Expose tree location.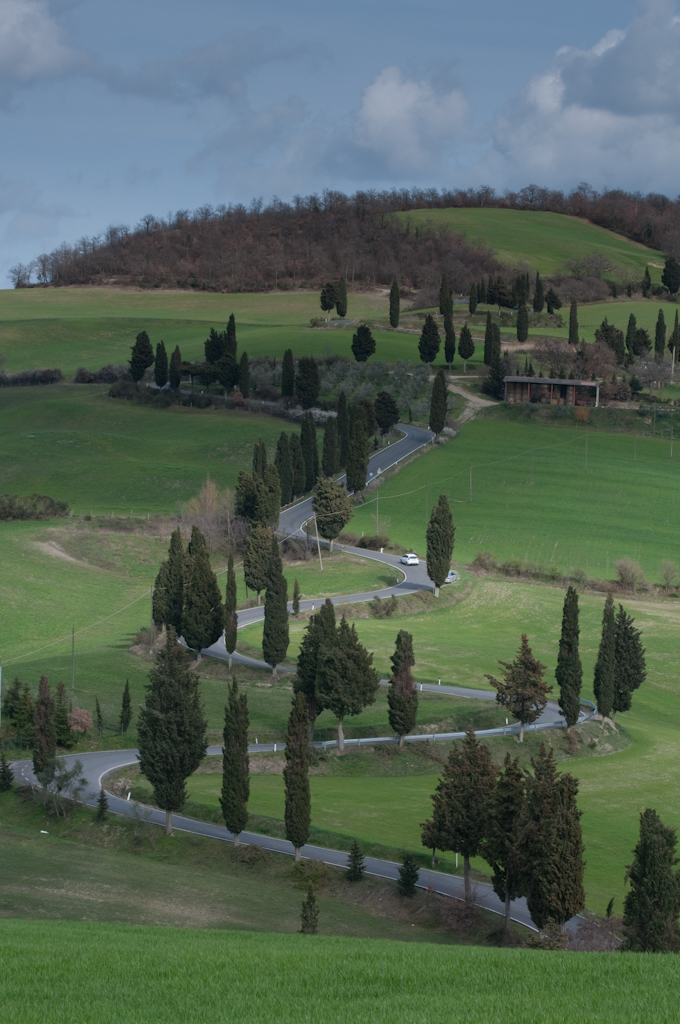
Exposed at [left=224, top=682, right=252, bottom=845].
